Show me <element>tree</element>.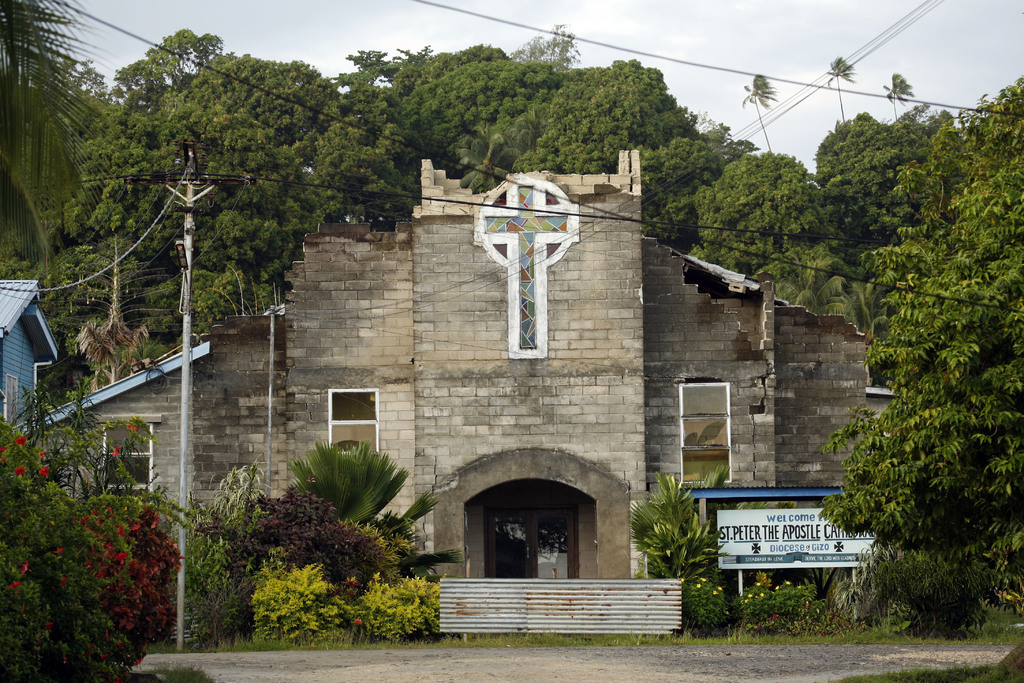
<element>tree</element> is here: x1=0 y1=424 x2=178 y2=682.
